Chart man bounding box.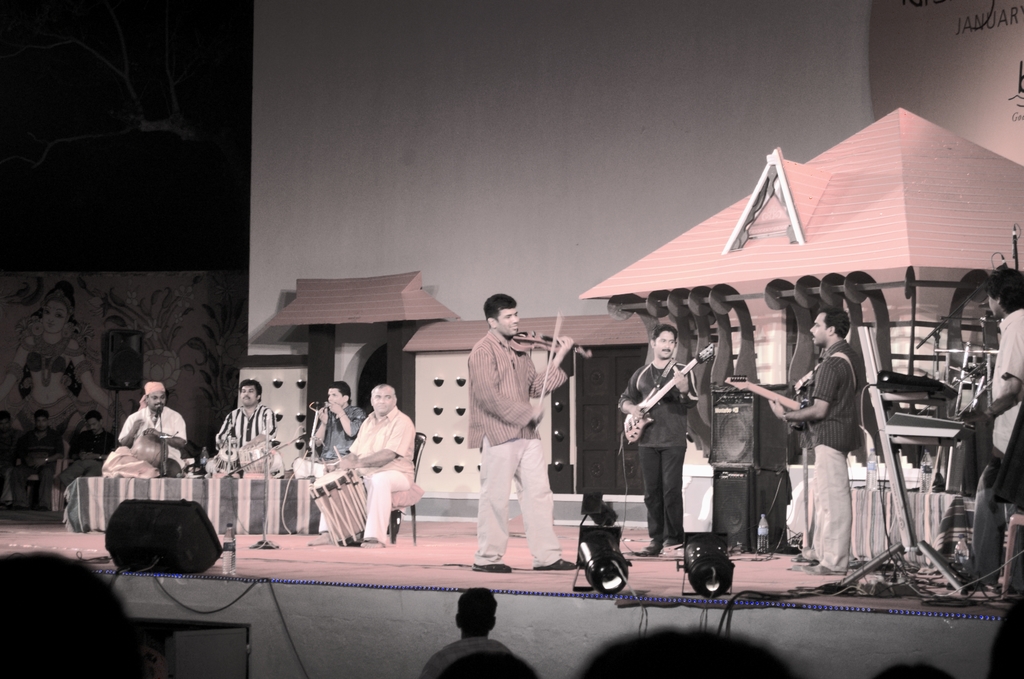
Charted: [left=8, top=407, right=64, bottom=512].
